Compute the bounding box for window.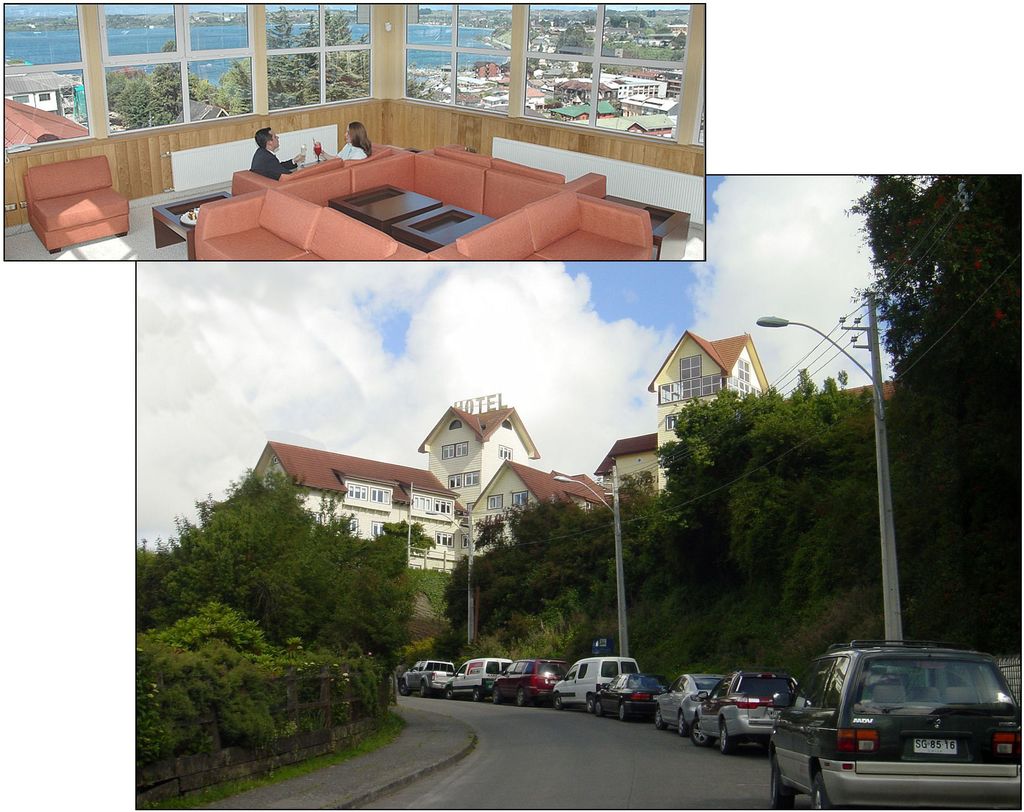
(403,3,513,119).
